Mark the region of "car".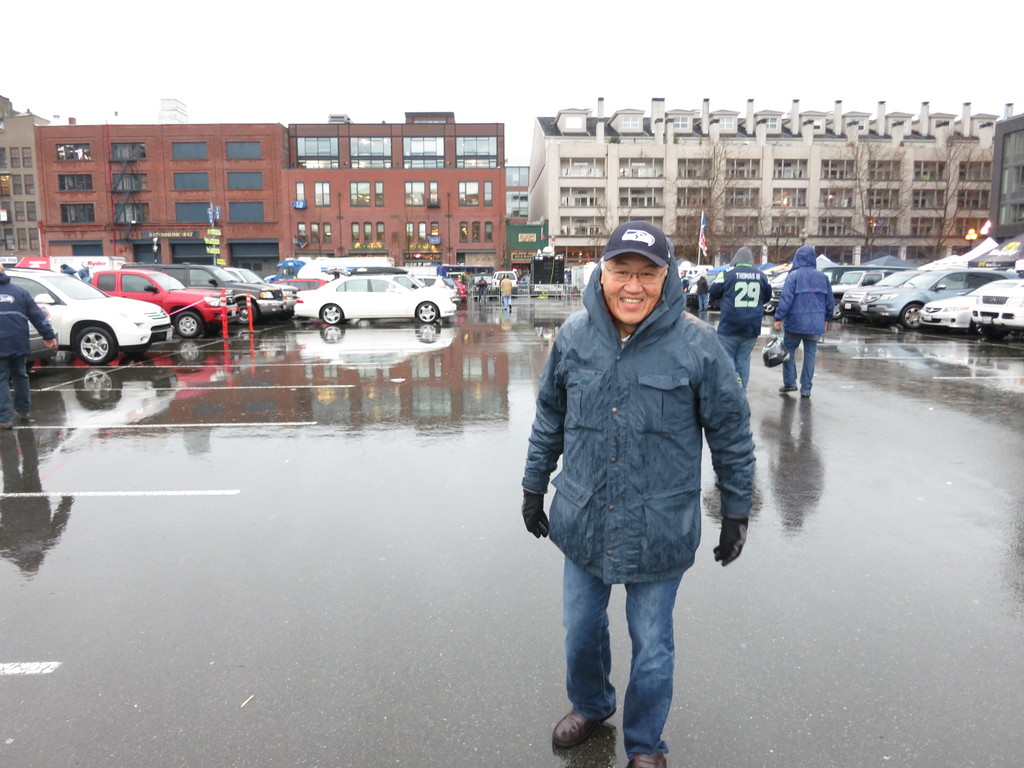
Region: {"x1": 275, "y1": 257, "x2": 451, "y2": 338}.
